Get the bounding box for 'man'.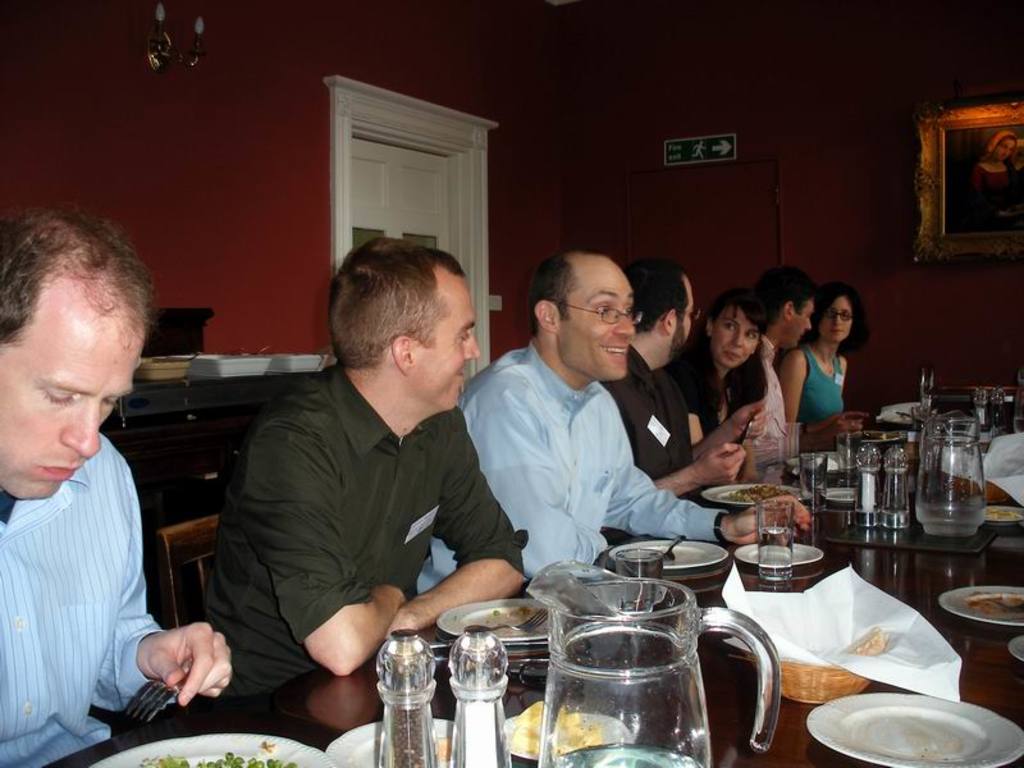
x1=0 y1=193 x2=183 y2=756.
